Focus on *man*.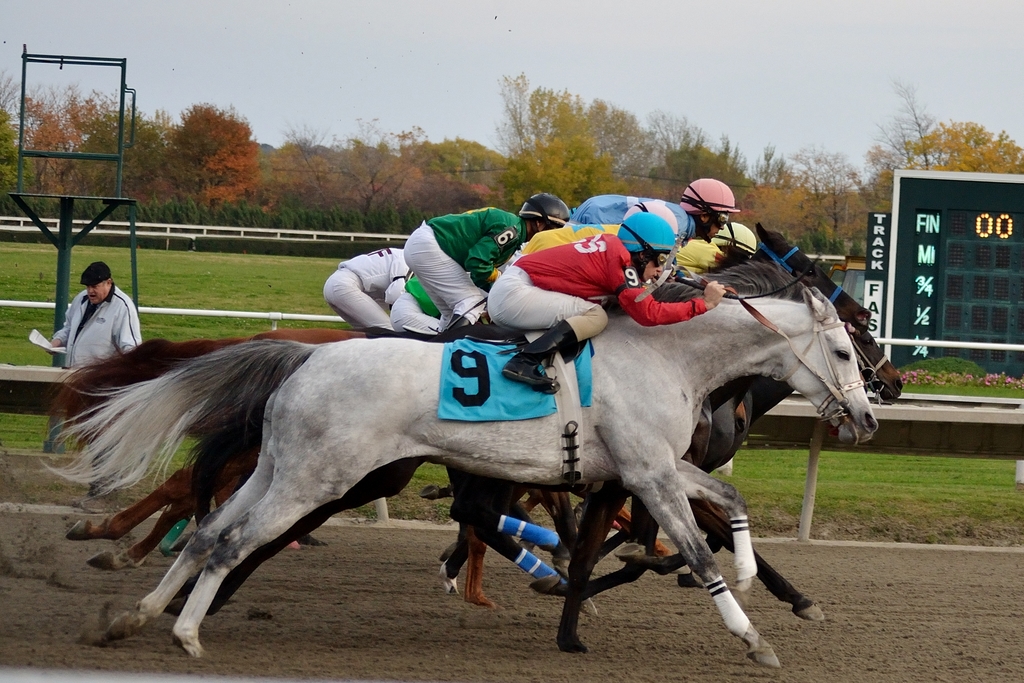
Focused at Rect(480, 206, 729, 390).
